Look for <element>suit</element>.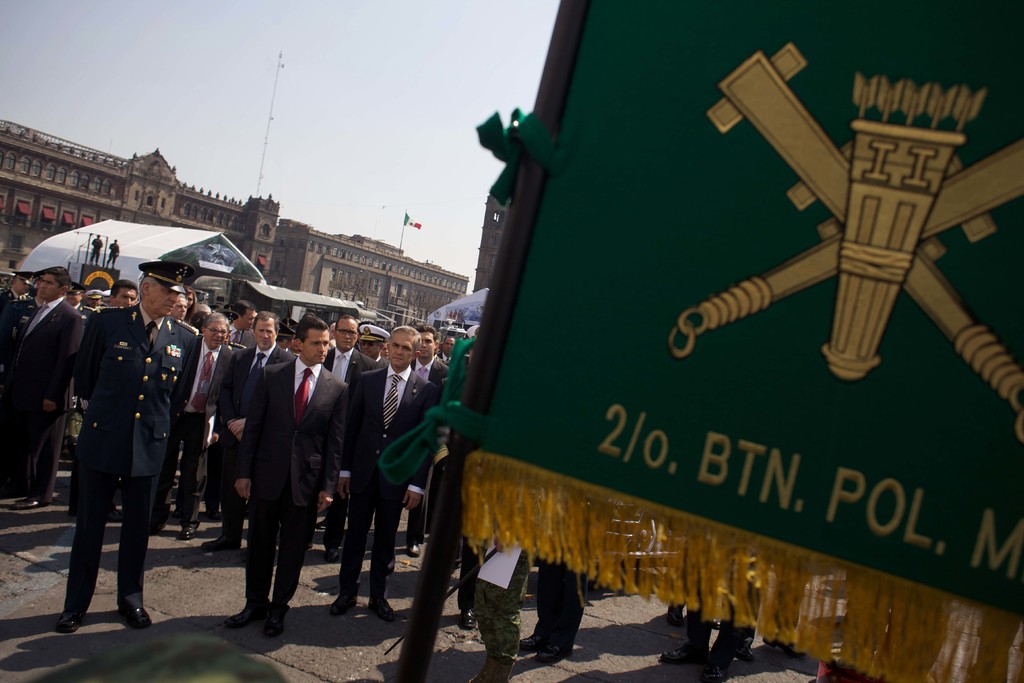
Found: 341, 358, 444, 592.
